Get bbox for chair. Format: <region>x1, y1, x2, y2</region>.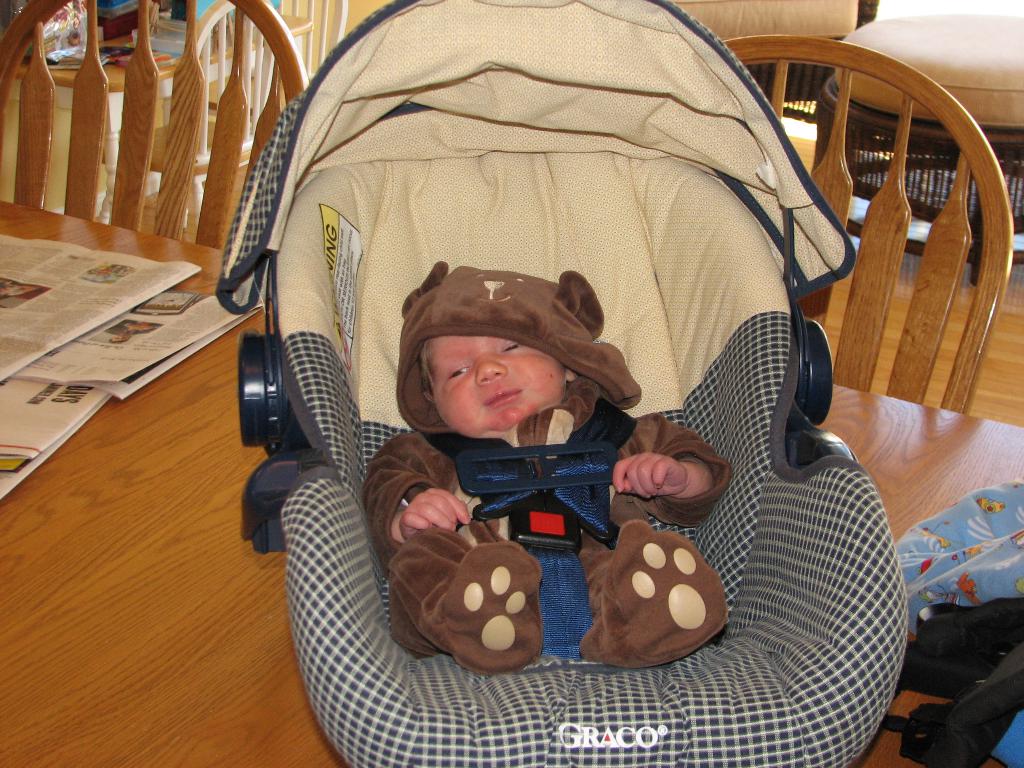
<region>0, 0, 303, 254</region>.
